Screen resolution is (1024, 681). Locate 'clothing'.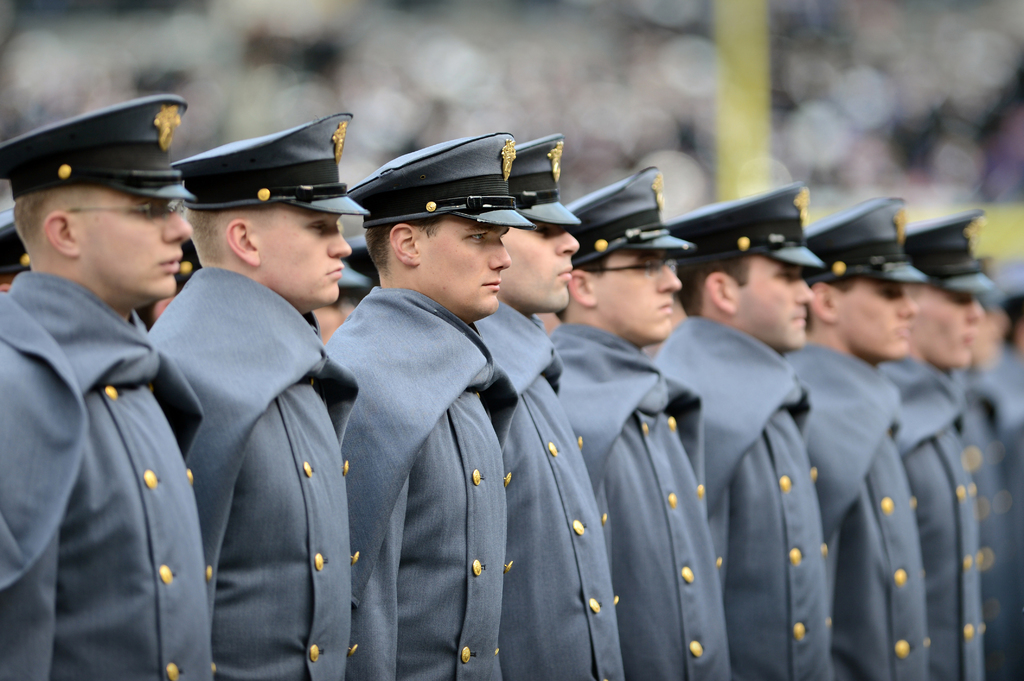
[777, 346, 925, 680].
